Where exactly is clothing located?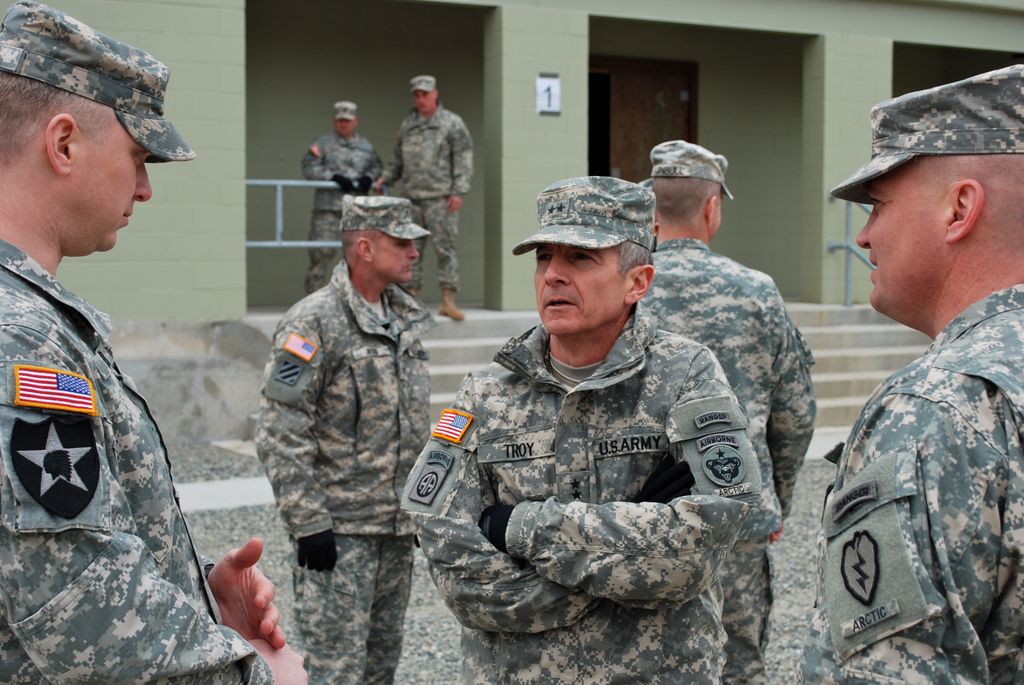
Its bounding box is bbox=(0, 236, 276, 684).
